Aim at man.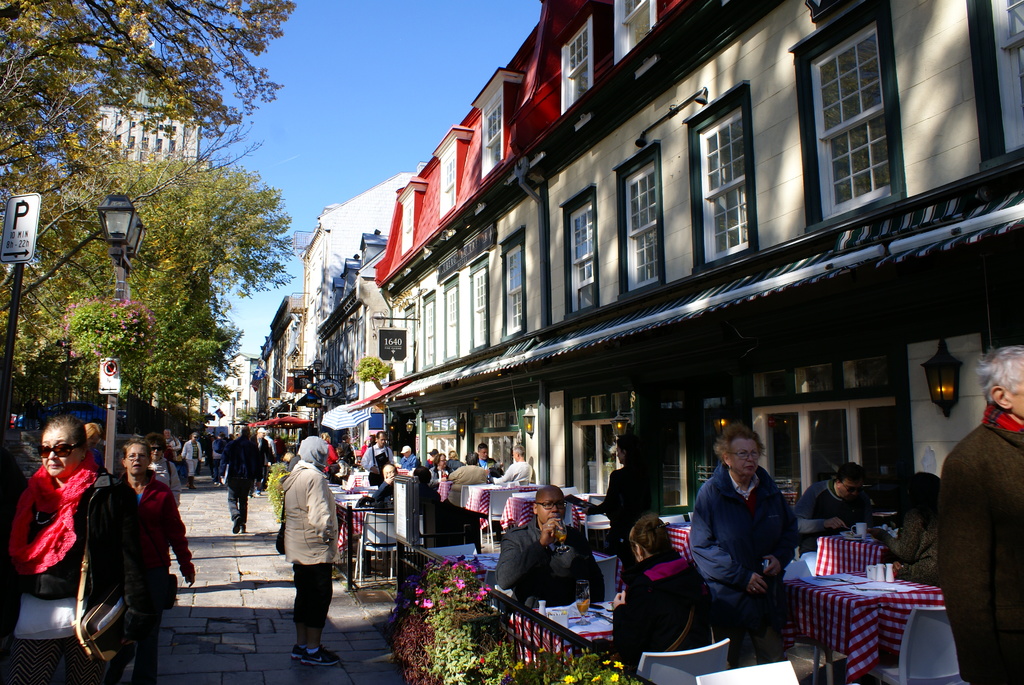
Aimed at bbox(358, 432, 395, 485).
